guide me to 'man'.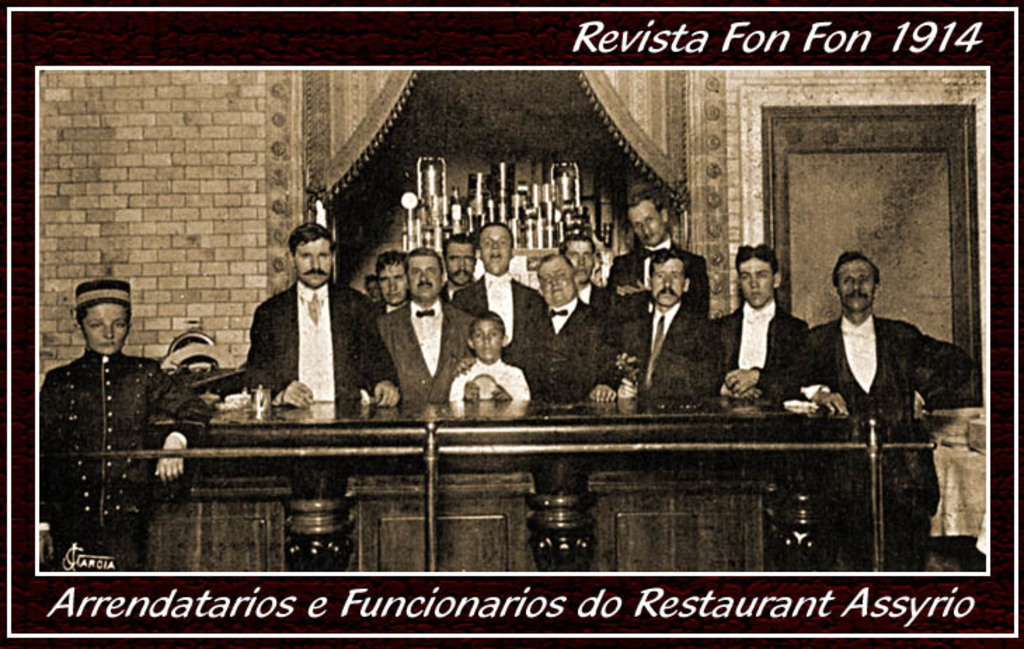
Guidance: 793 245 948 418.
